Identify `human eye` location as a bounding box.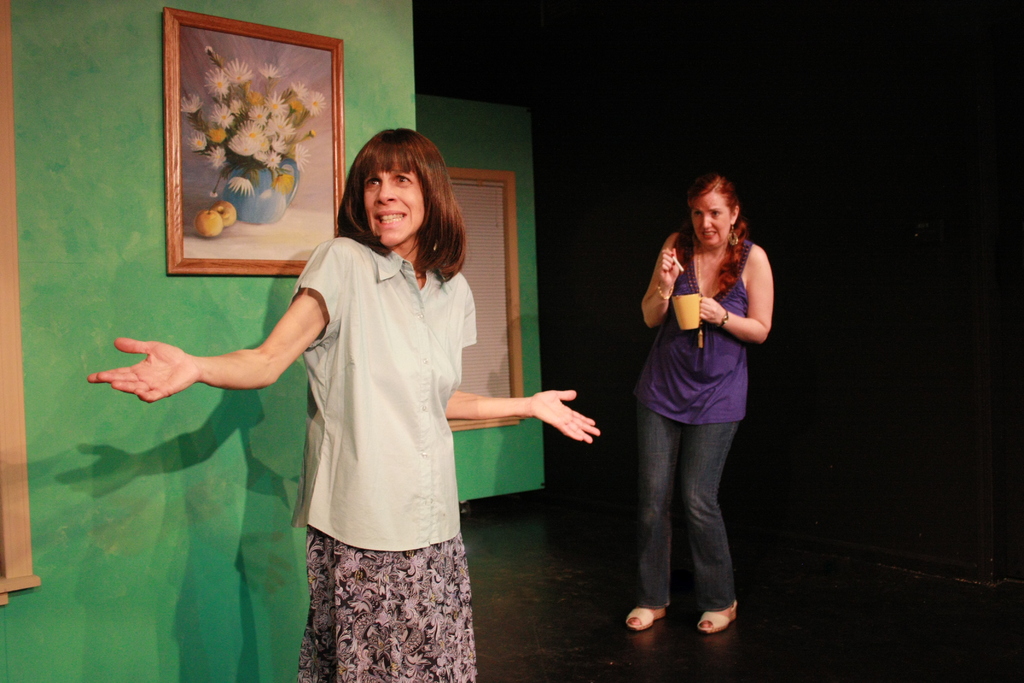
pyautogui.locateOnScreen(391, 172, 417, 190).
